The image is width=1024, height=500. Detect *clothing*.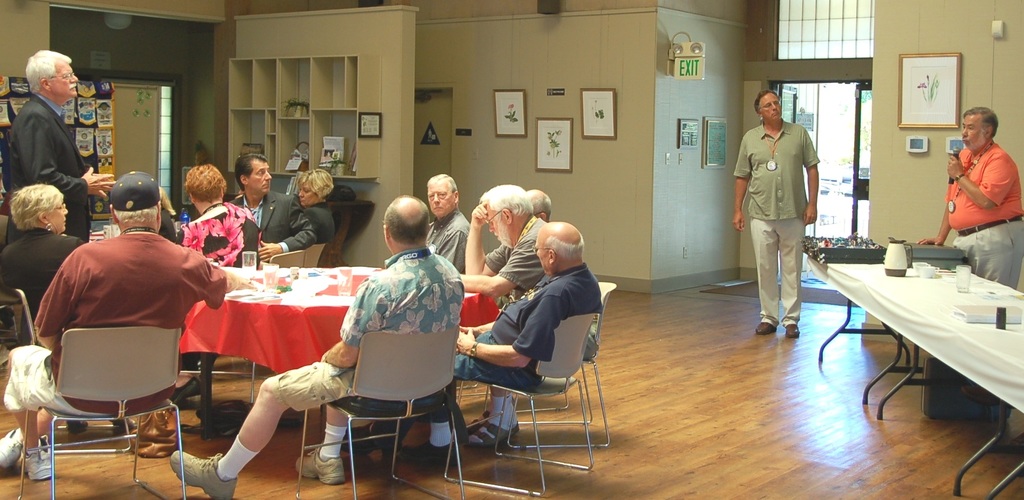
Detection: 0 222 235 416.
